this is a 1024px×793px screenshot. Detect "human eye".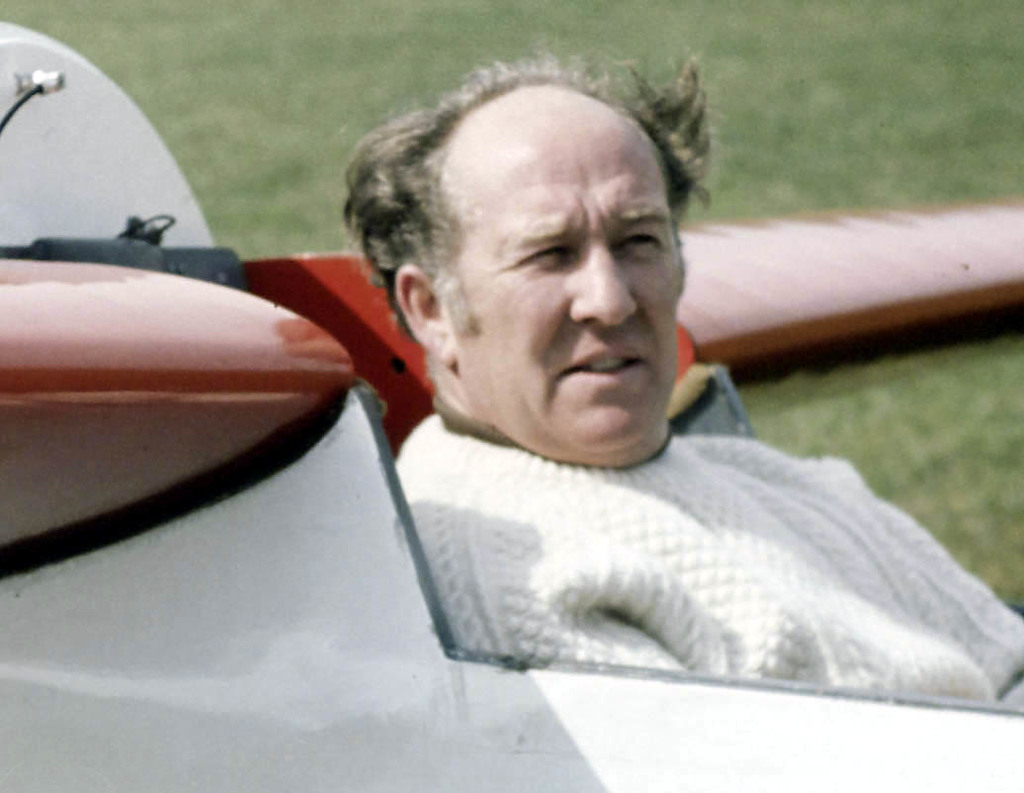
rect(609, 226, 664, 251).
